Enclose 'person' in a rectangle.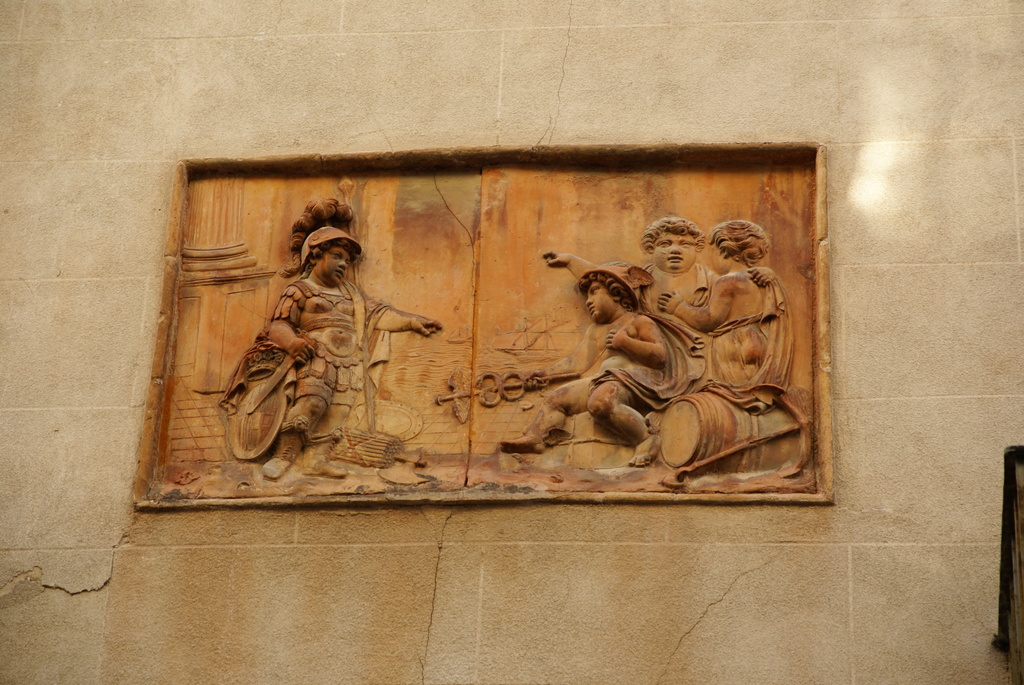
box=[540, 220, 776, 346].
